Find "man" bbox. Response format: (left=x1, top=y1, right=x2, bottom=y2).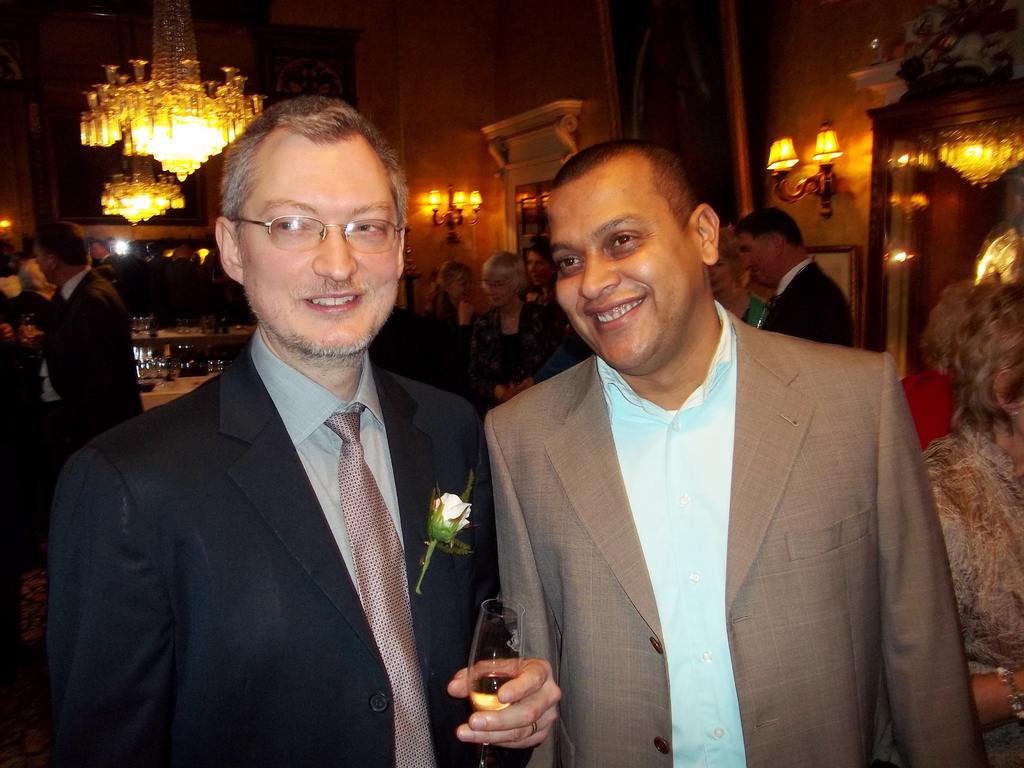
(left=729, top=204, right=856, bottom=352).
